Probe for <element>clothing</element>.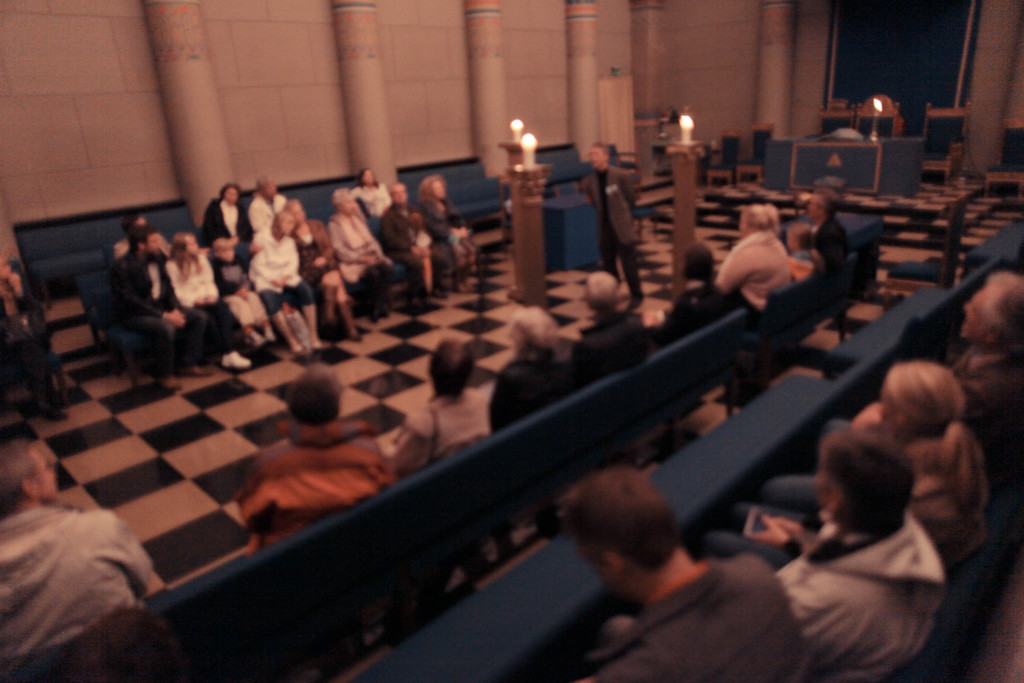
Probe result: (x1=718, y1=225, x2=792, y2=317).
